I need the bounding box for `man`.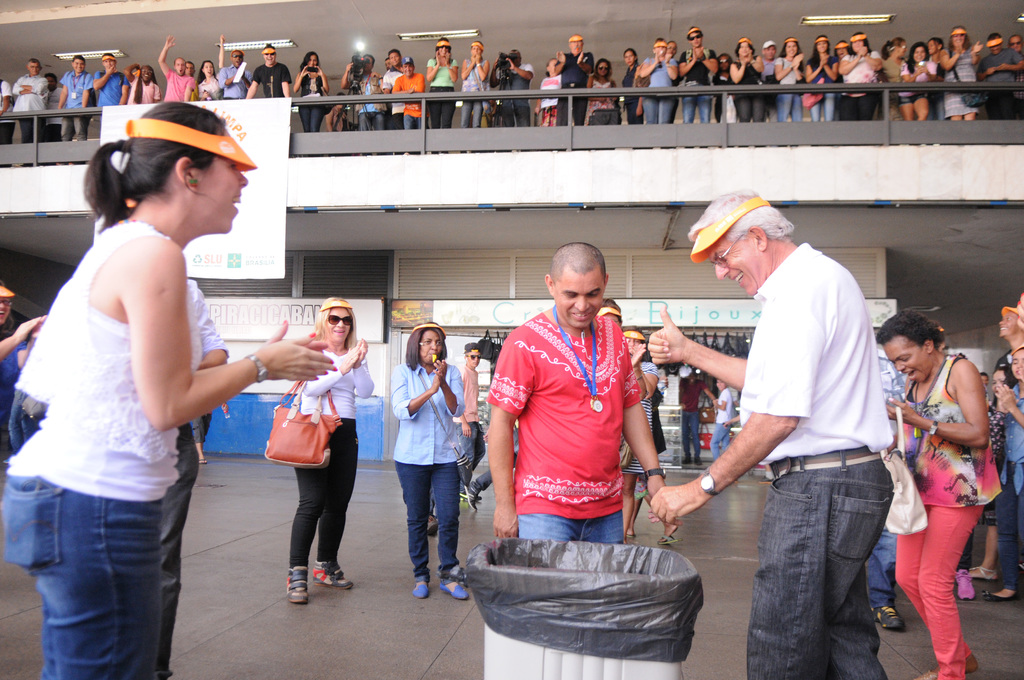
Here it is: detection(488, 45, 536, 126).
